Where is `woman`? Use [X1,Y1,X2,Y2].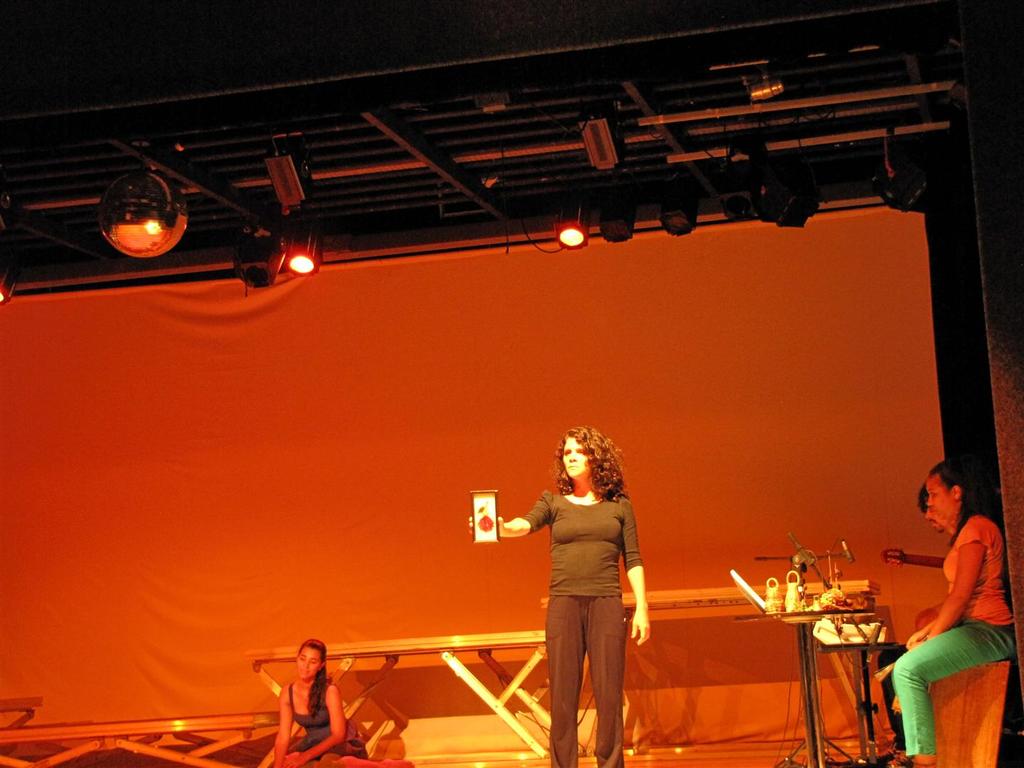
[267,633,419,767].
